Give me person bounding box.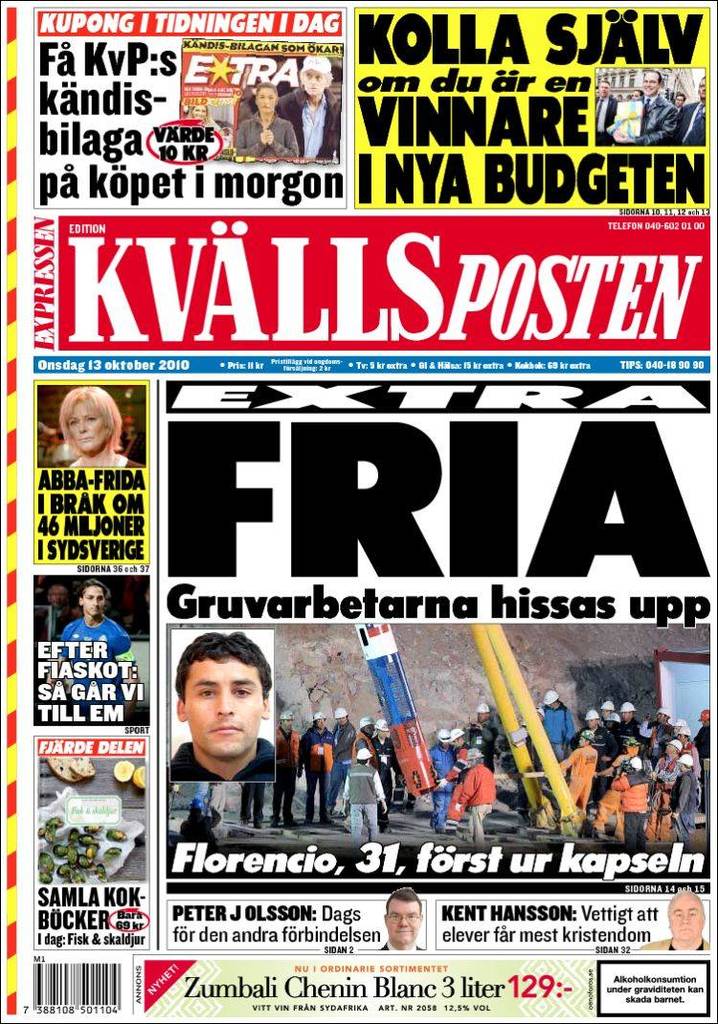
l=673, t=755, r=700, b=842.
